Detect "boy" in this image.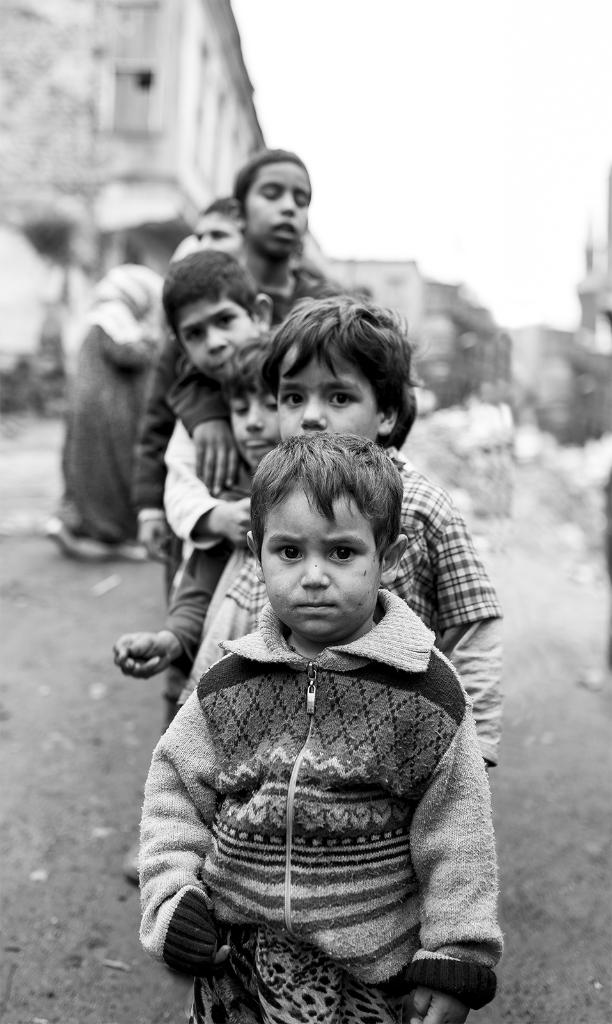
Detection: BBox(161, 251, 277, 552).
